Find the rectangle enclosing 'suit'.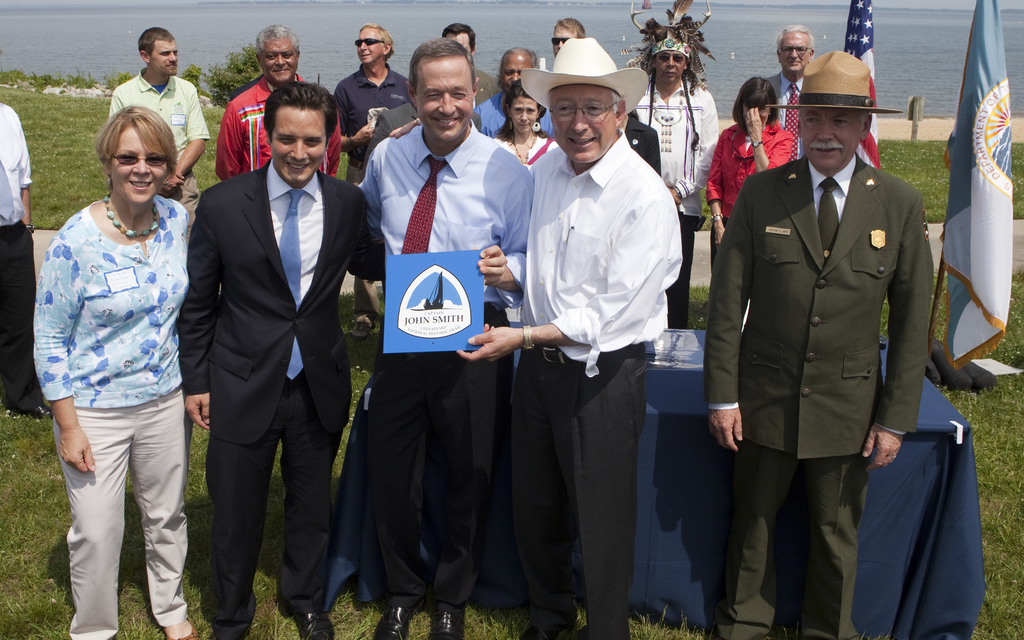
627/119/668/196.
